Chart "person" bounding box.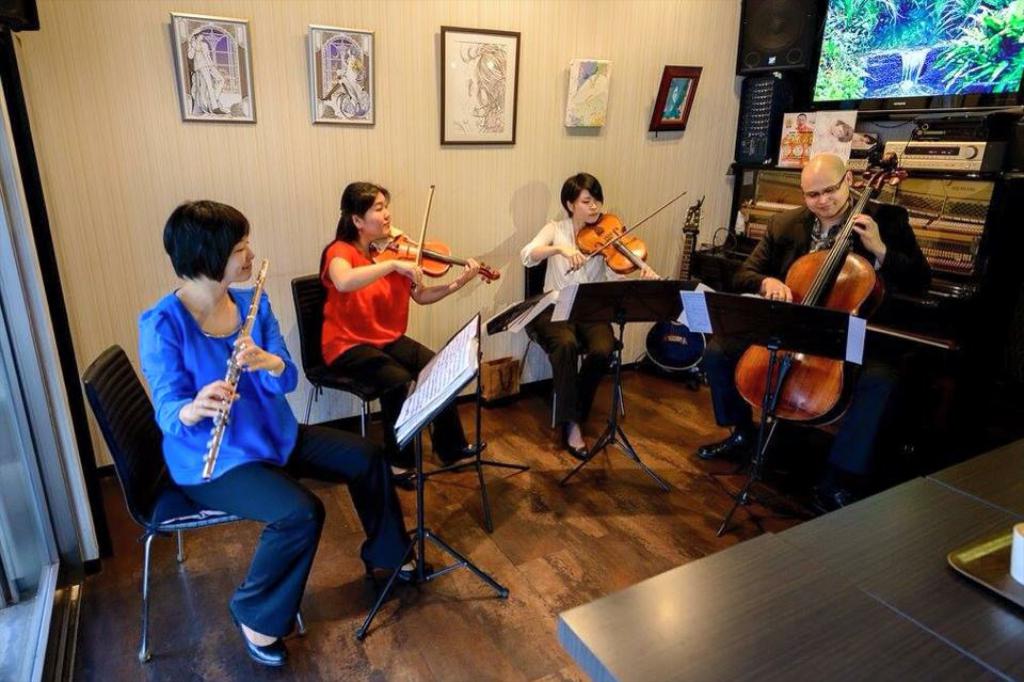
Charted: {"left": 694, "top": 149, "right": 945, "bottom": 514}.
